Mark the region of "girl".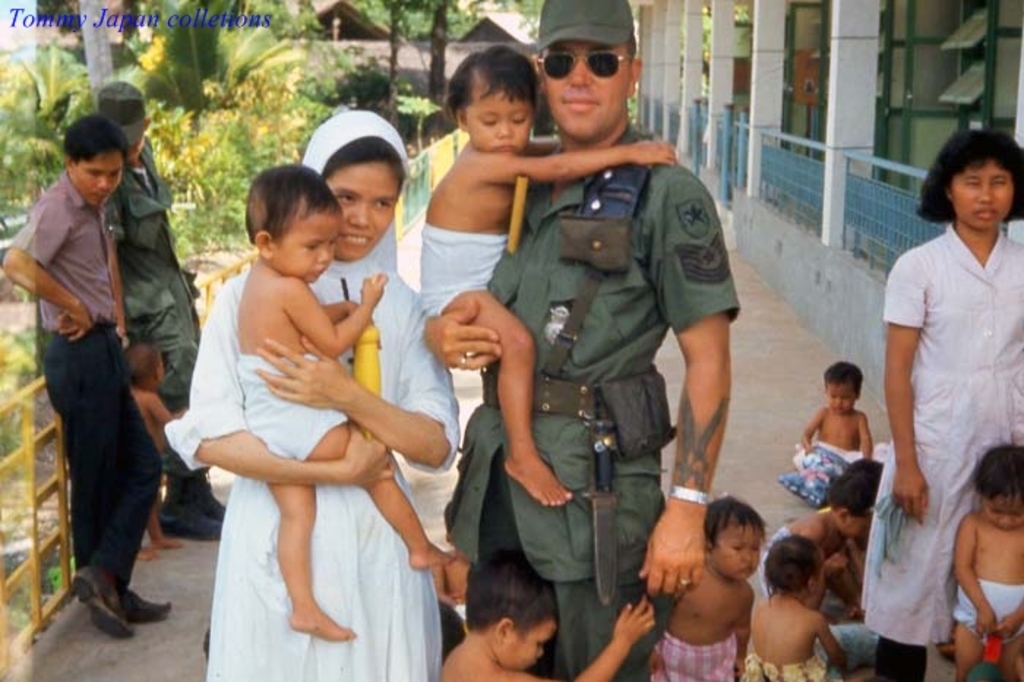
Region: {"x1": 650, "y1": 493, "x2": 769, "y2": 681}.
